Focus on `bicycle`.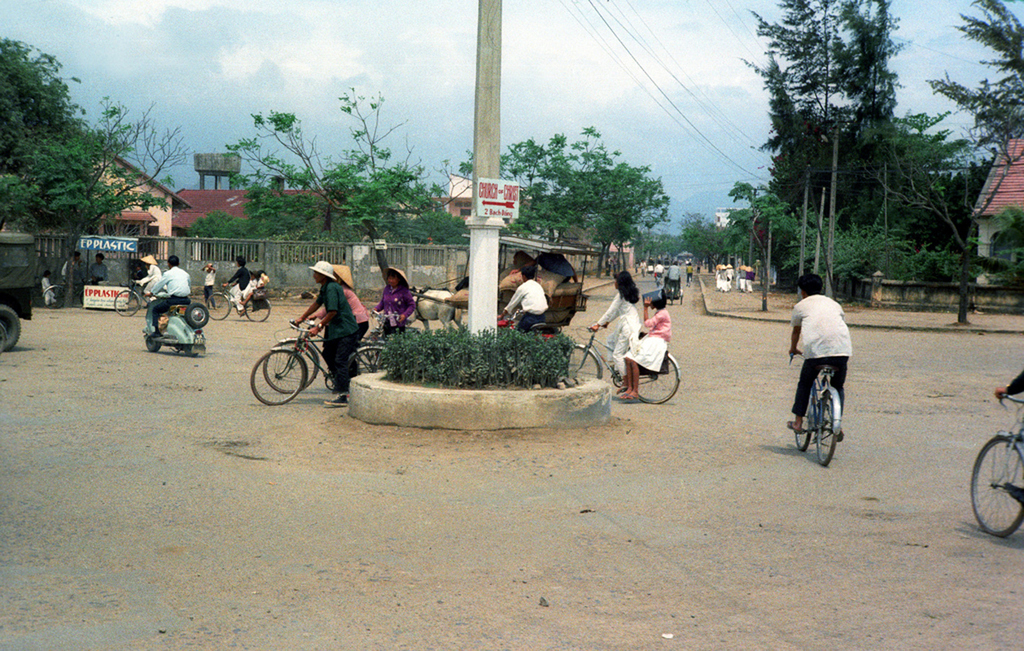
Focused at [left=265, top=314, right=389, bottom=394].
